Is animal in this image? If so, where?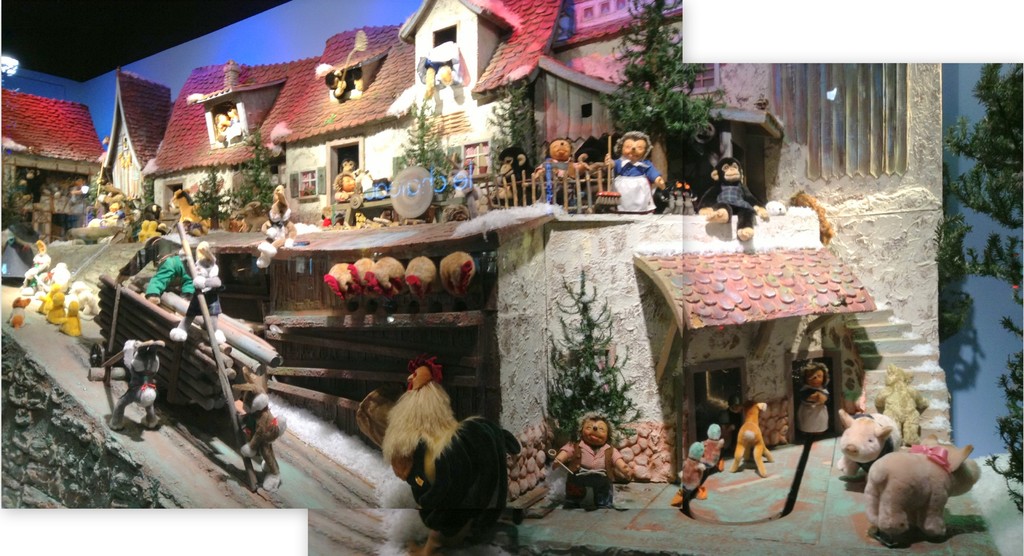
Yes, at rect(213, 102, 241, 140).
